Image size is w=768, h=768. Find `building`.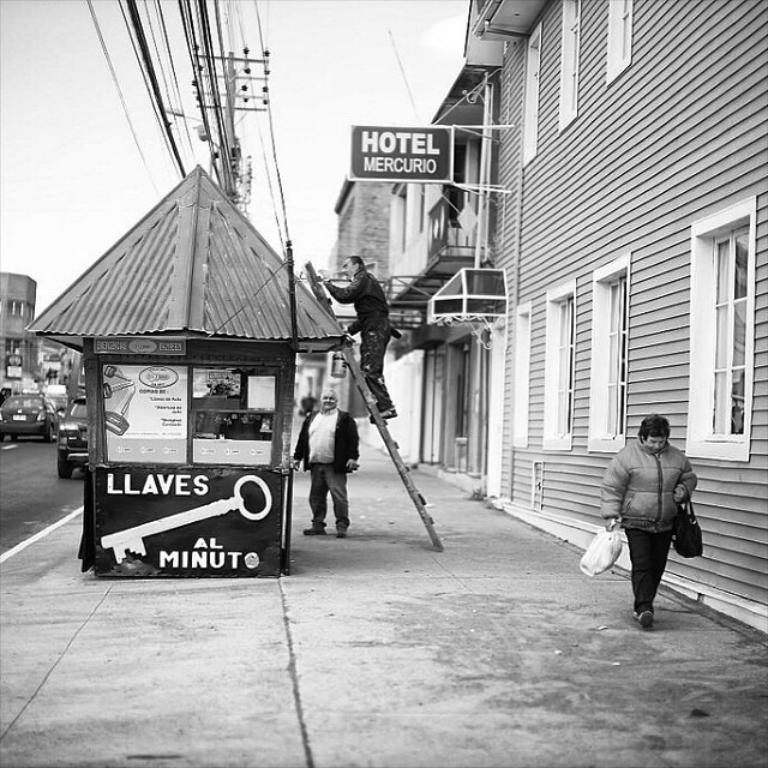
[462, 14, 767, 632].
